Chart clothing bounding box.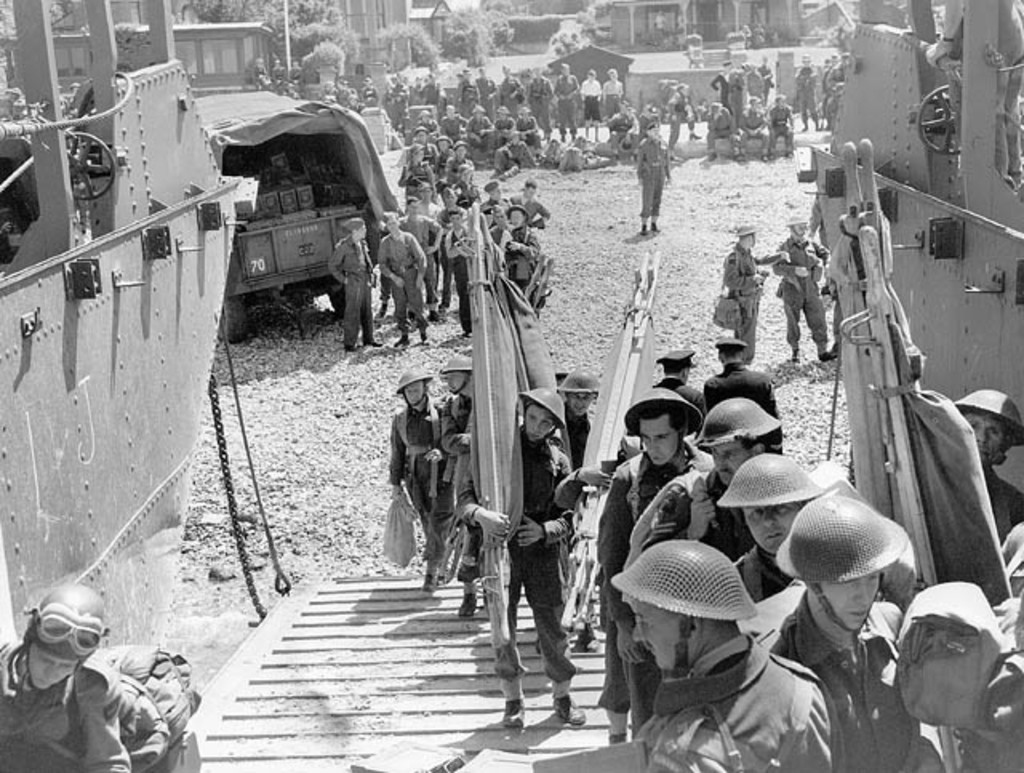
Charted: (0, 648, 165, 771).
